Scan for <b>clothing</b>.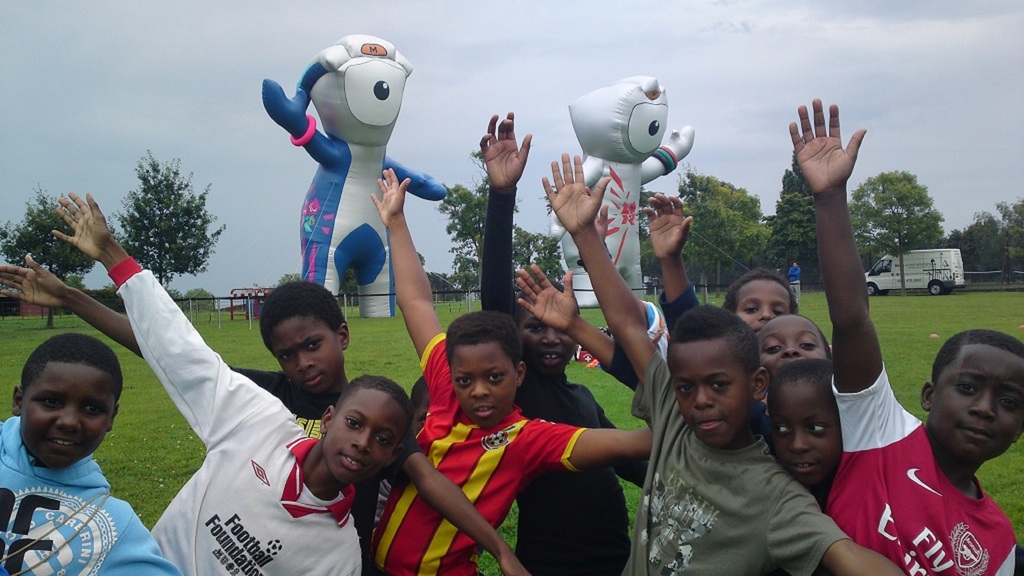
Scan result: (left=480, top=189, right=631, bottom=575).
